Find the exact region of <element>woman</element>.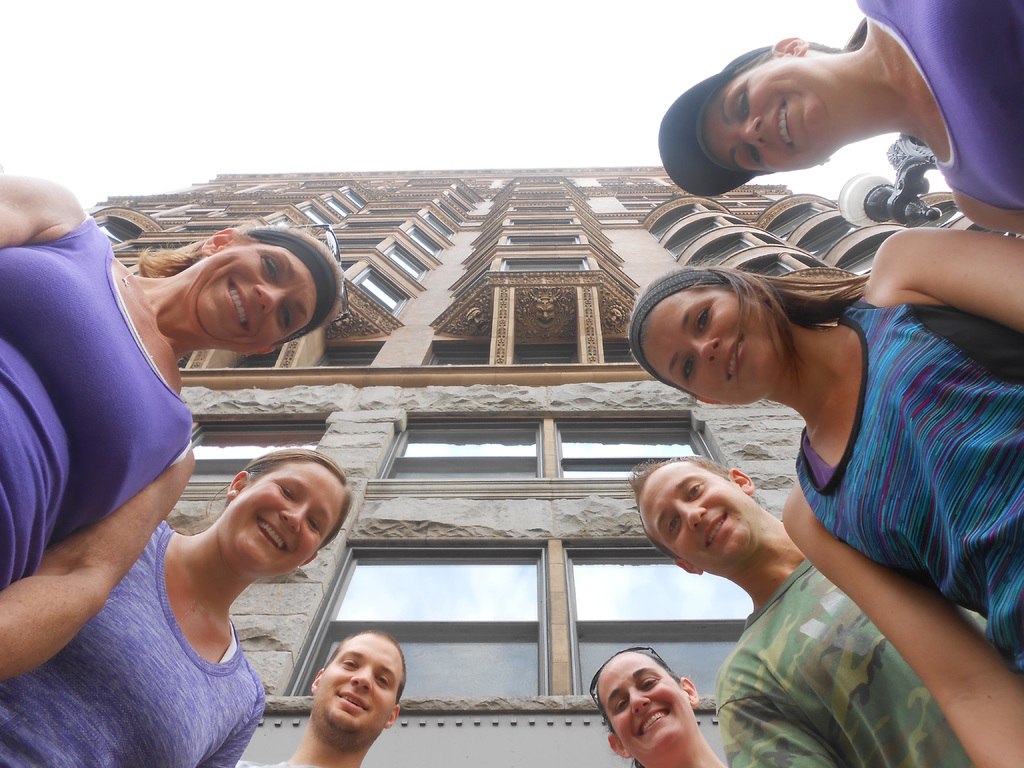
Exact region: x1=589 y1=651 x2=728 y2=767.
